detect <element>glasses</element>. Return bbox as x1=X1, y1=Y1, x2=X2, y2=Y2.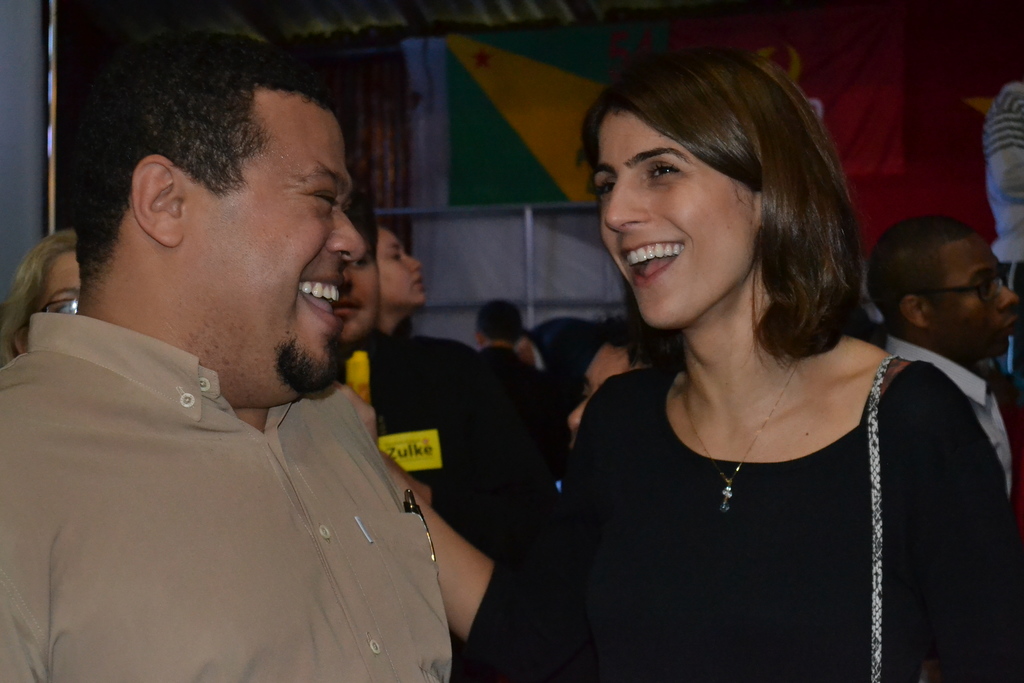
x1=911, y1=268, x2=1011, y2=302.
